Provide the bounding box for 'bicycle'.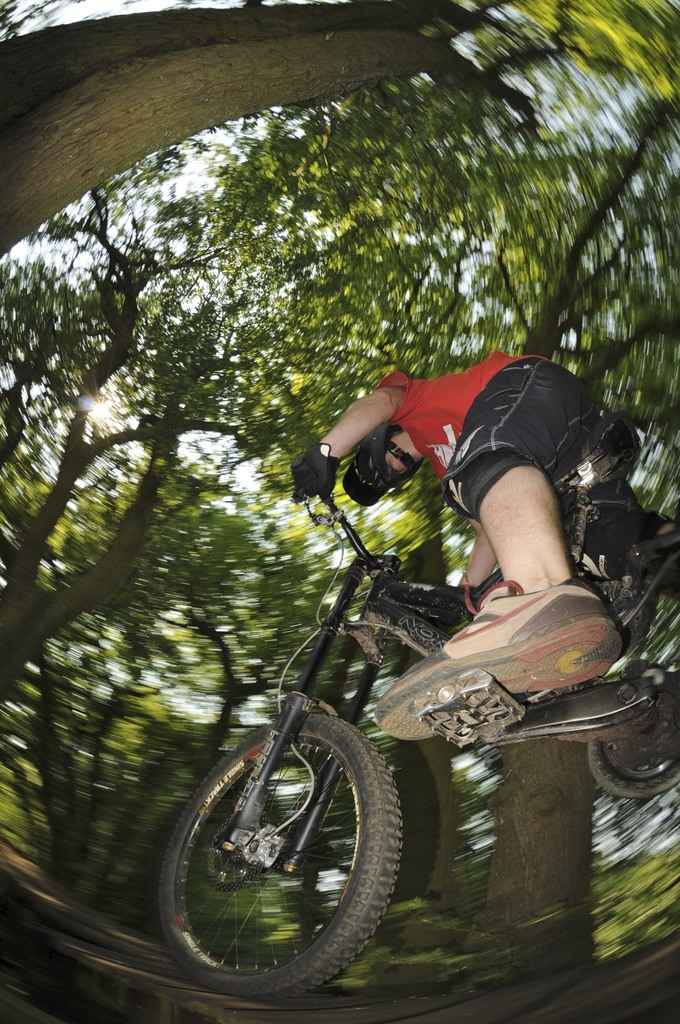
154,408,679,1007.
